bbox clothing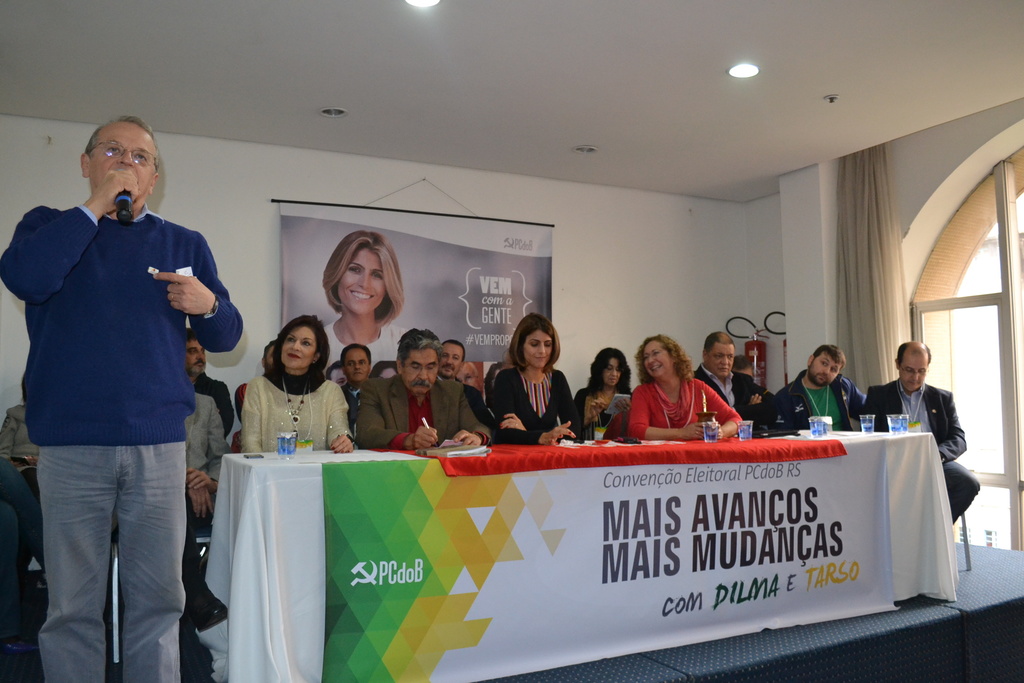
Rect(0, 204, 252, 682)
